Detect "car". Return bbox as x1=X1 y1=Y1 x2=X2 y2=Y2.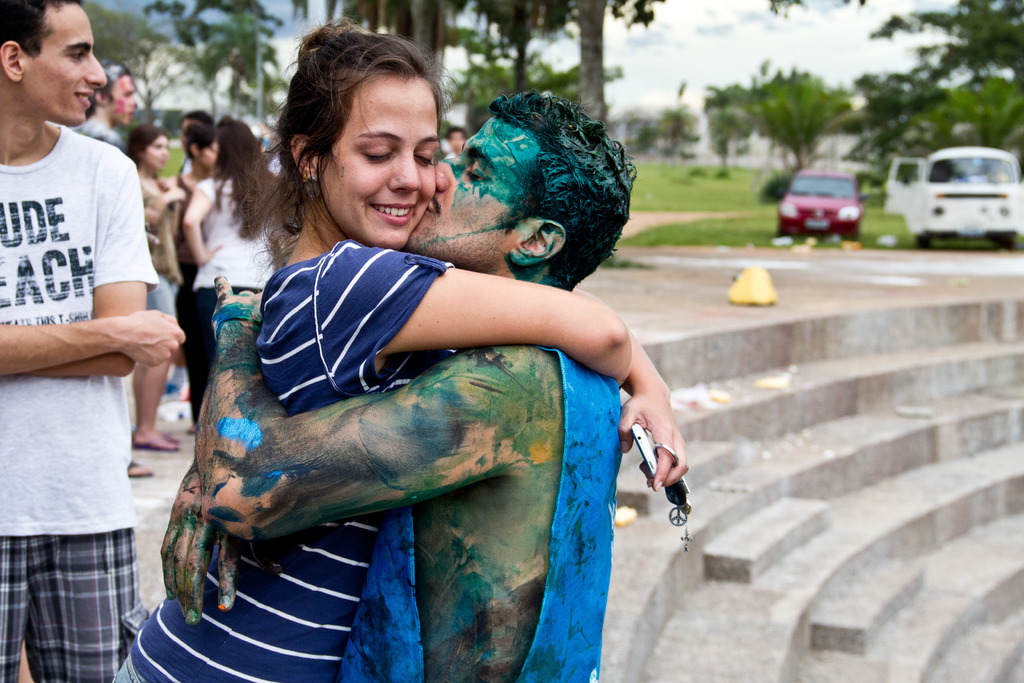
x1=879 y1=145 x2=1023 y2=245.
